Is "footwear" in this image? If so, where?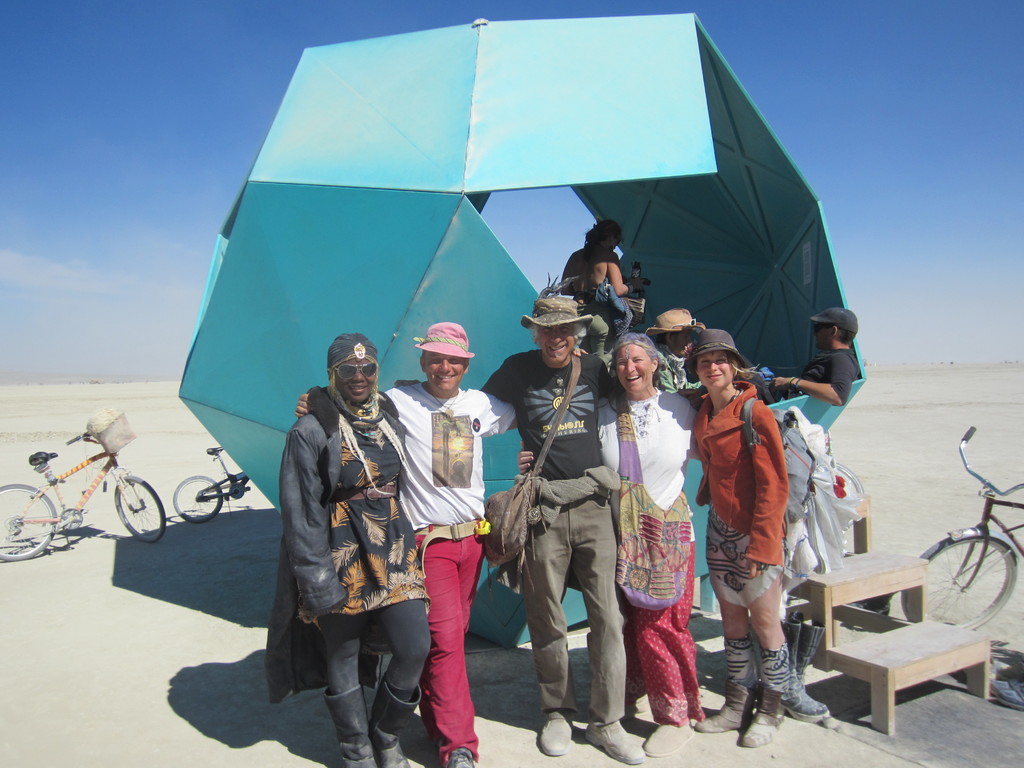
Yes, at detection(537, 717, 570, 758).
